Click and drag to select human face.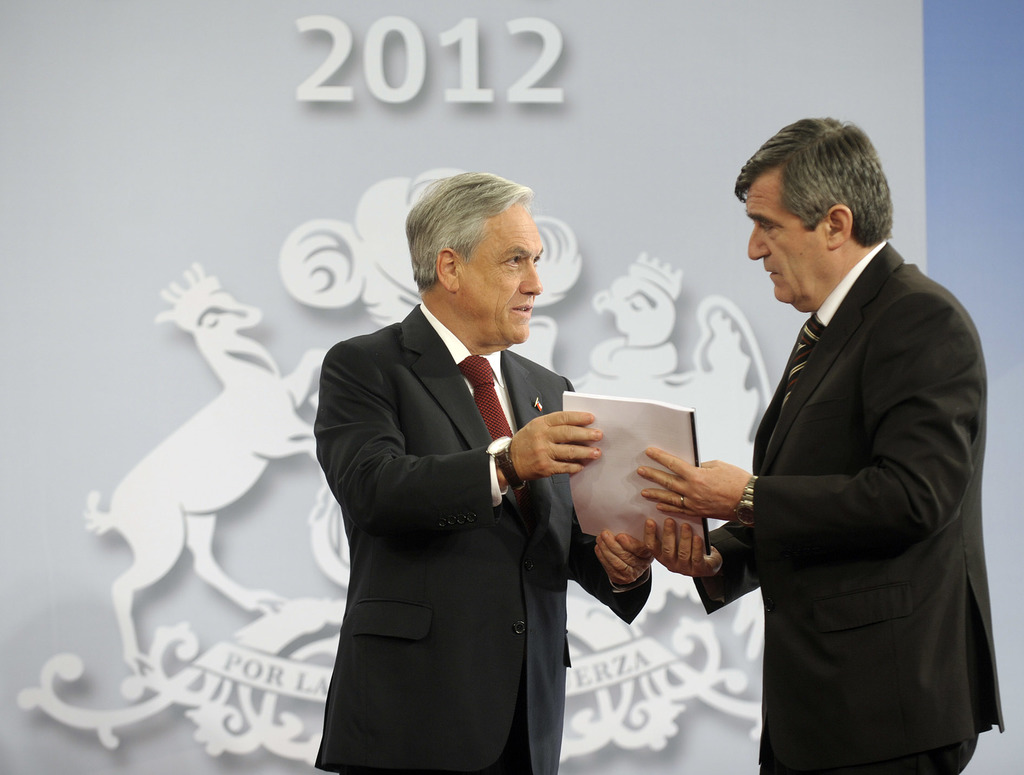
Selection: 459:201:545:344.
